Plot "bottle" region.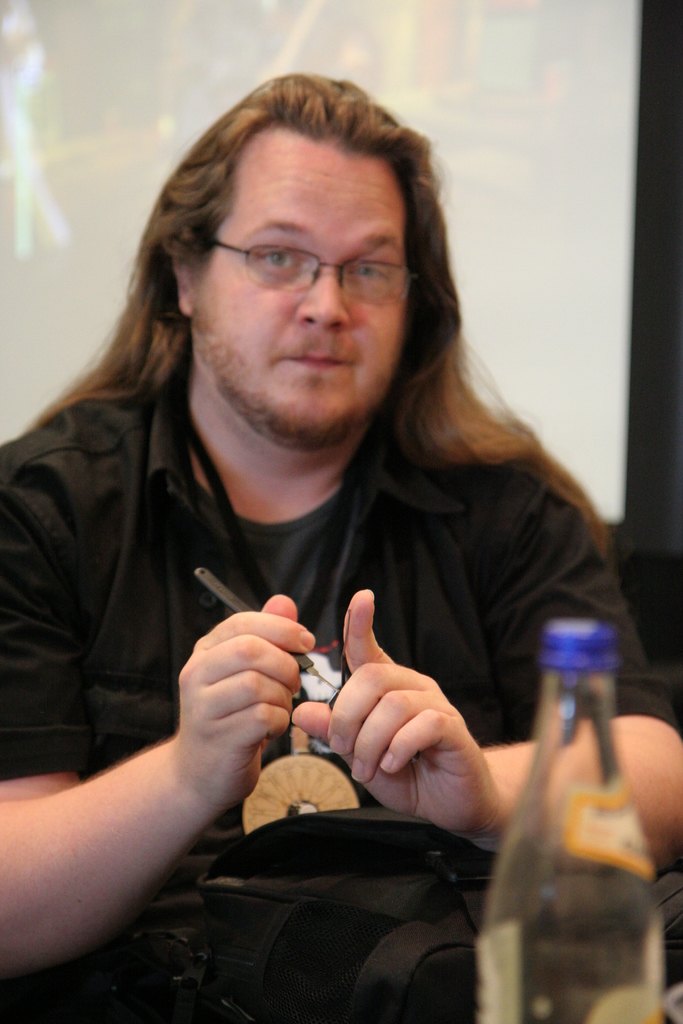
Plotted at (left=465, top=607, right=670, bottom=1023).
